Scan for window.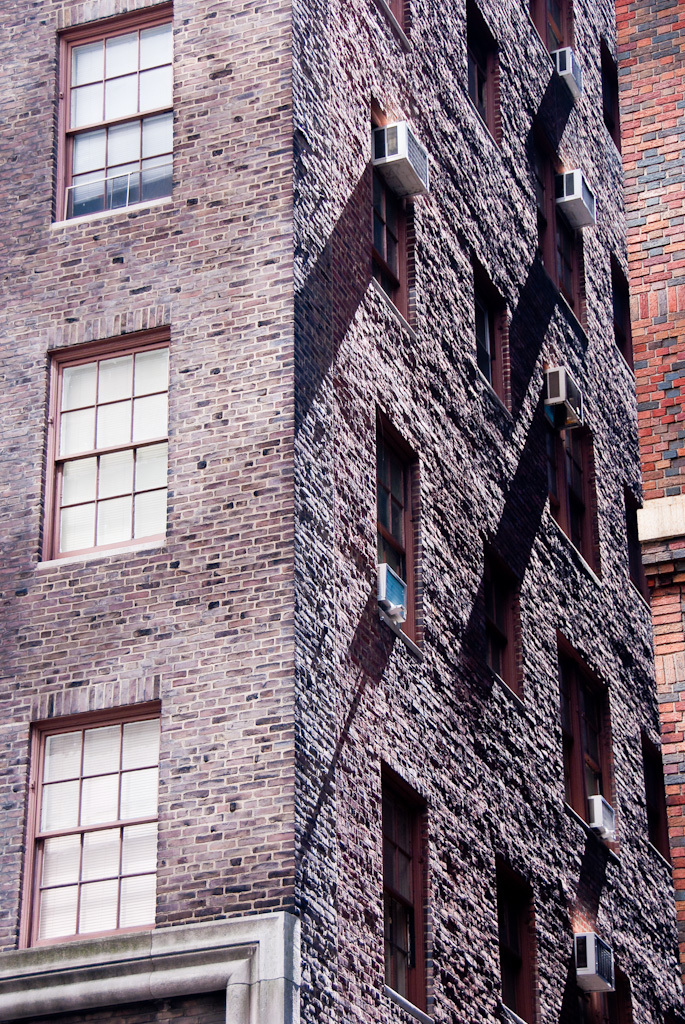
Scan result: BBox(39, 687, 164, 953).
